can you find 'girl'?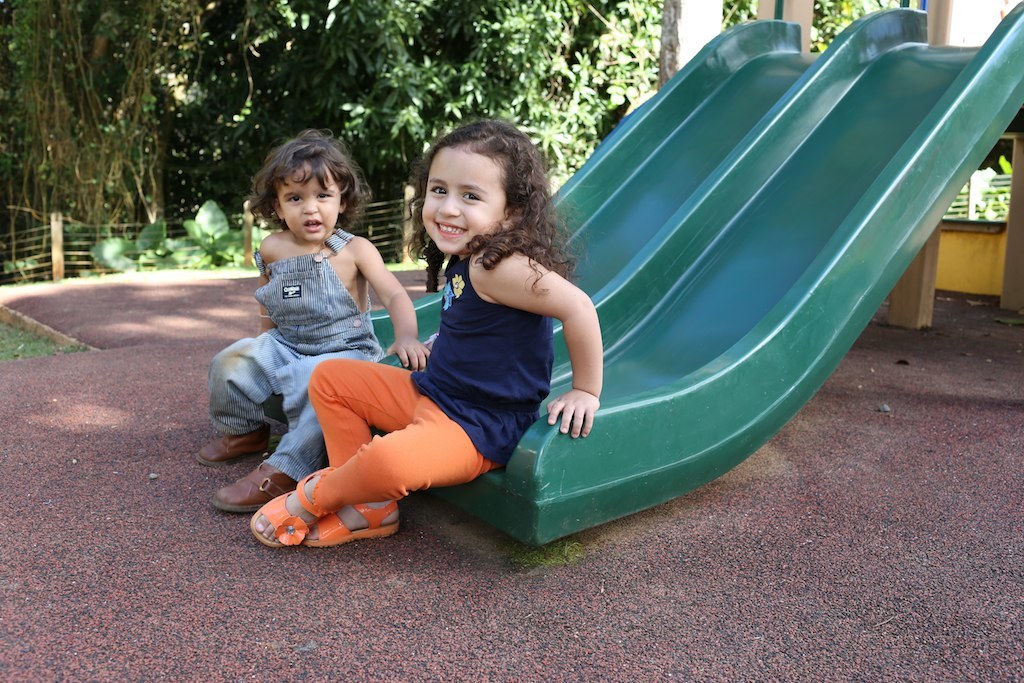
Yes, bounding box: box=[250, 120, 598, 541].
